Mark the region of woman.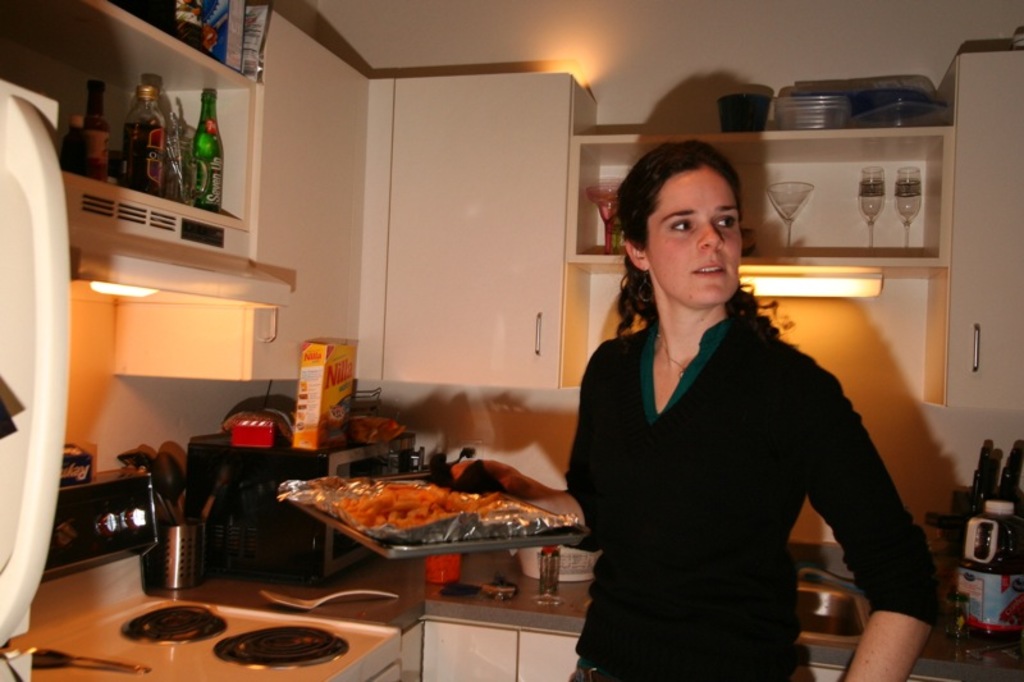
Region: x1=557, y1=150, x2=902, y2=678.
